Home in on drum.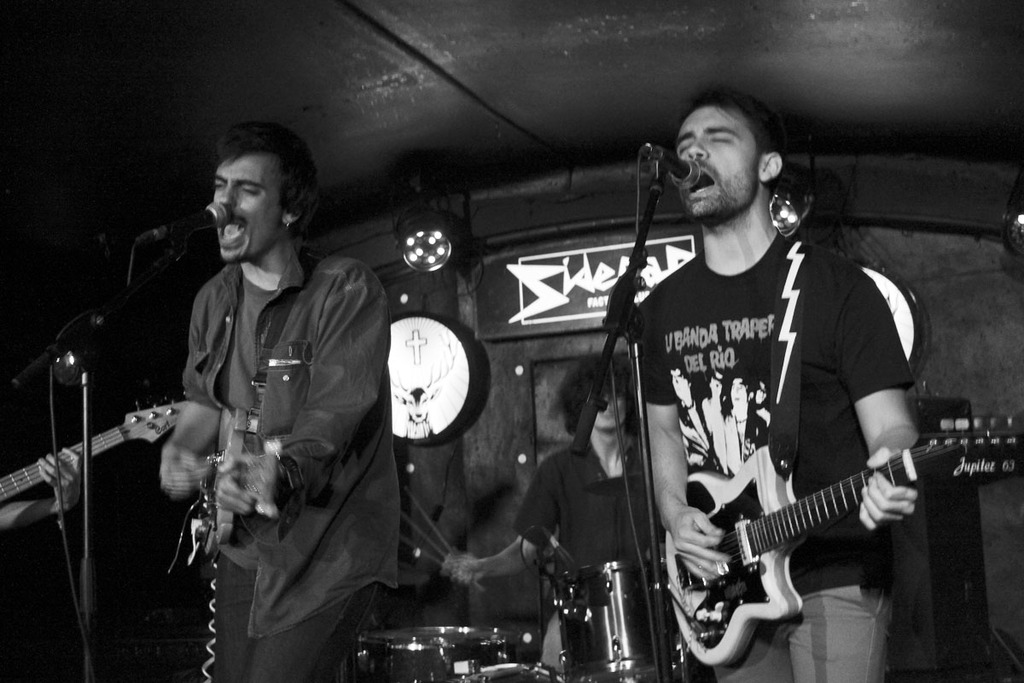
Homed in at select_region(355, 627, 506, 682).
